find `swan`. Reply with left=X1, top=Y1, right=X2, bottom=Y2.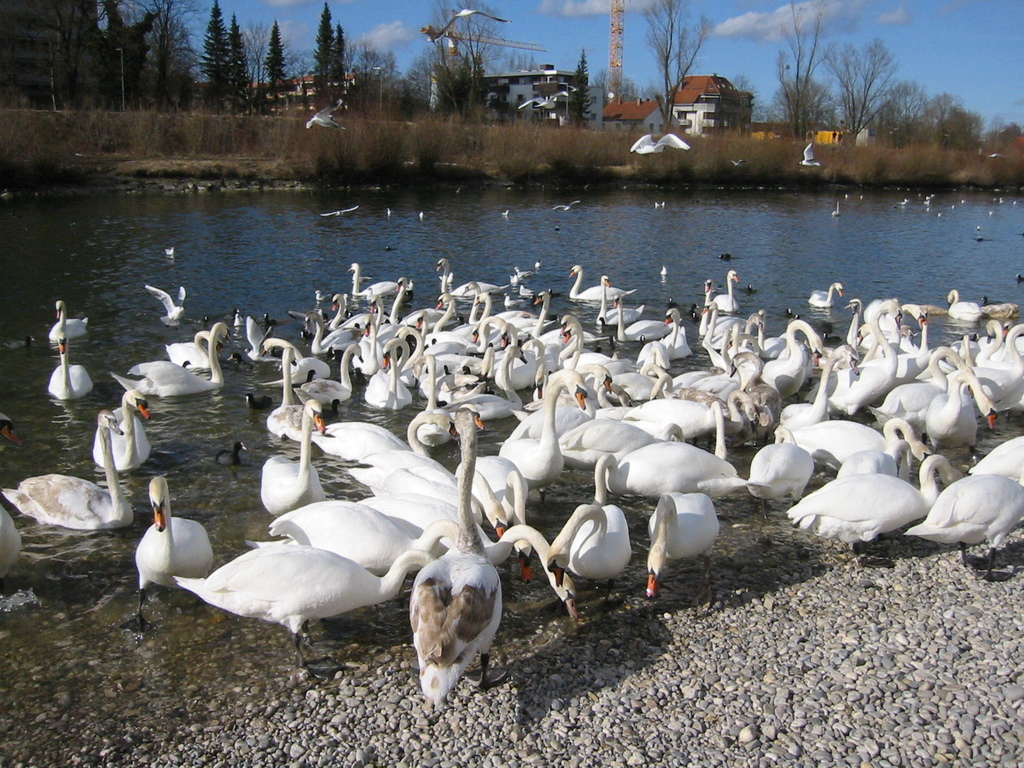
left=616, top=301, right=683, bottom=341.
